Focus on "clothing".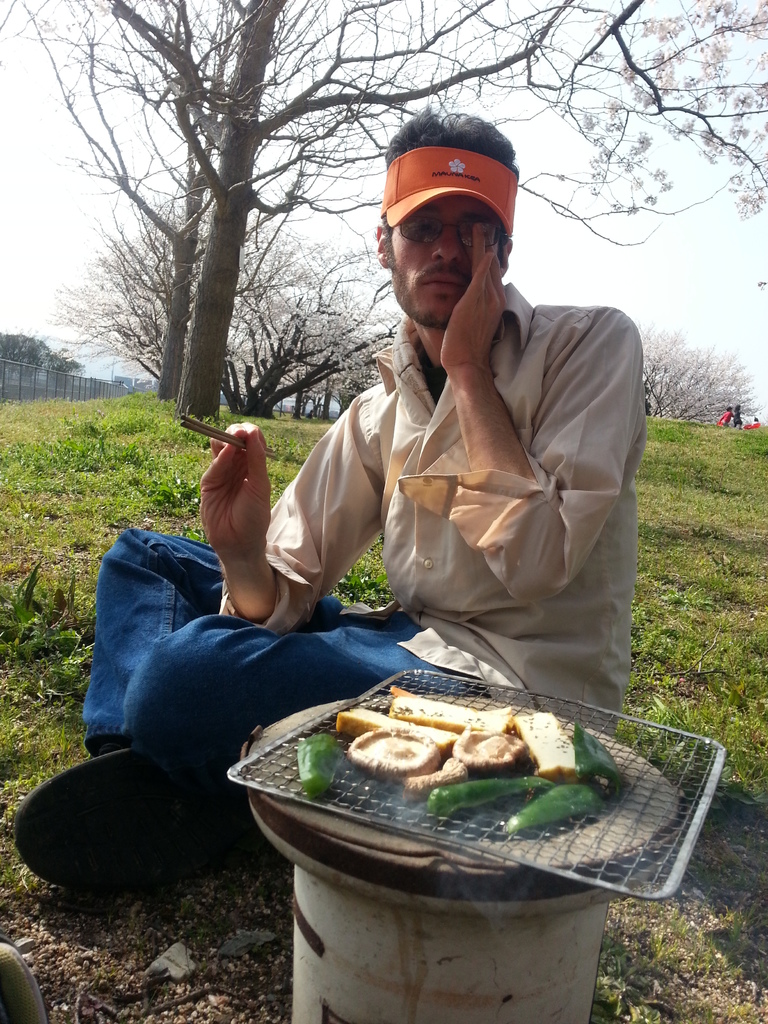
Focused at [81, 276, 652, 753].
